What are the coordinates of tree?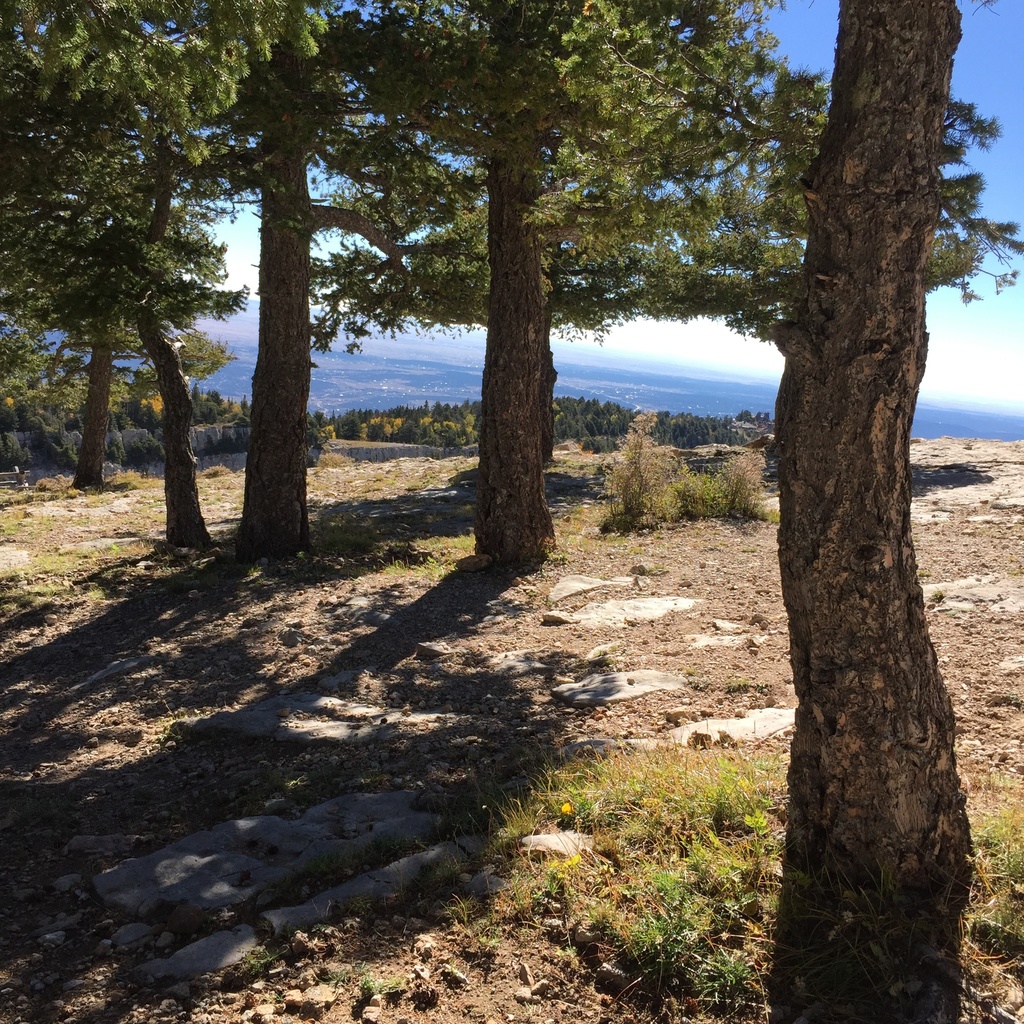
BBox(776, 0, 983, 1023).
